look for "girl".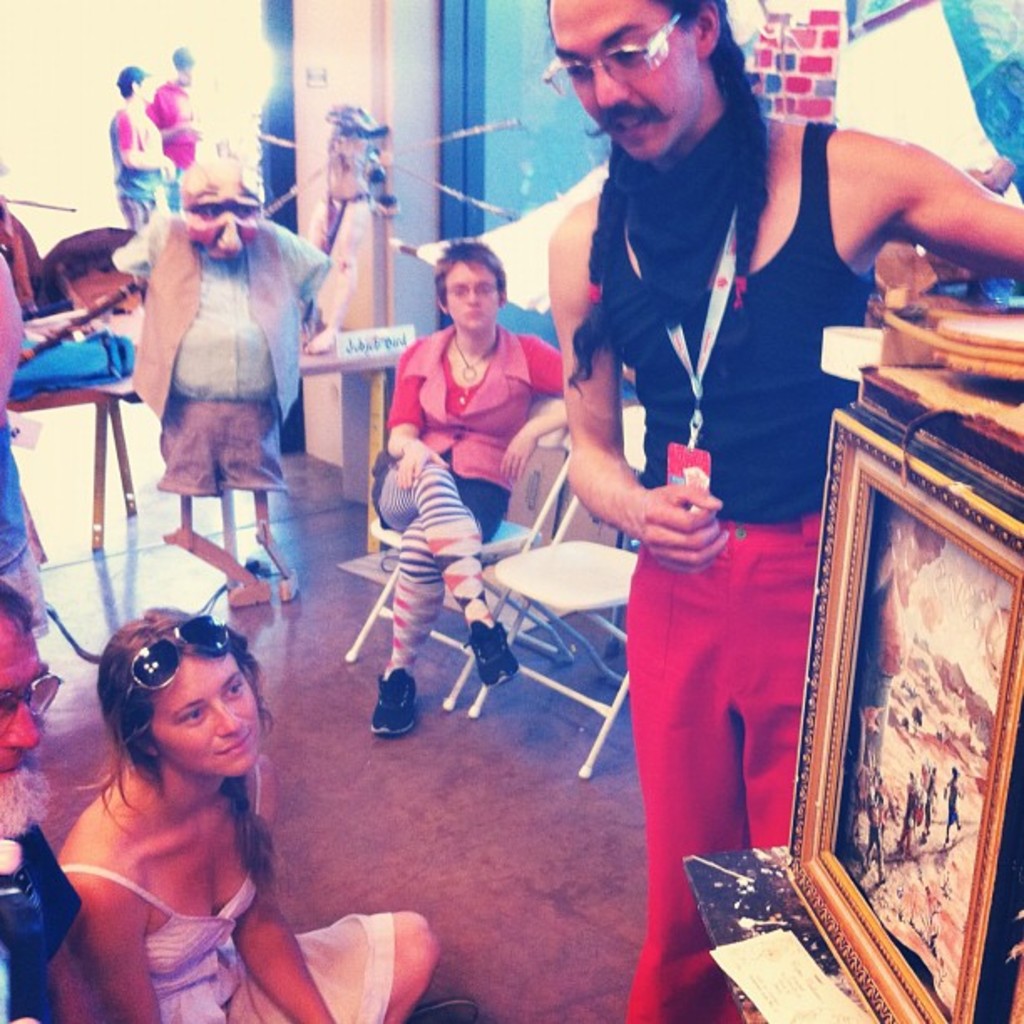
Found: x1=376, y1=243, x2=571, y2=735.
